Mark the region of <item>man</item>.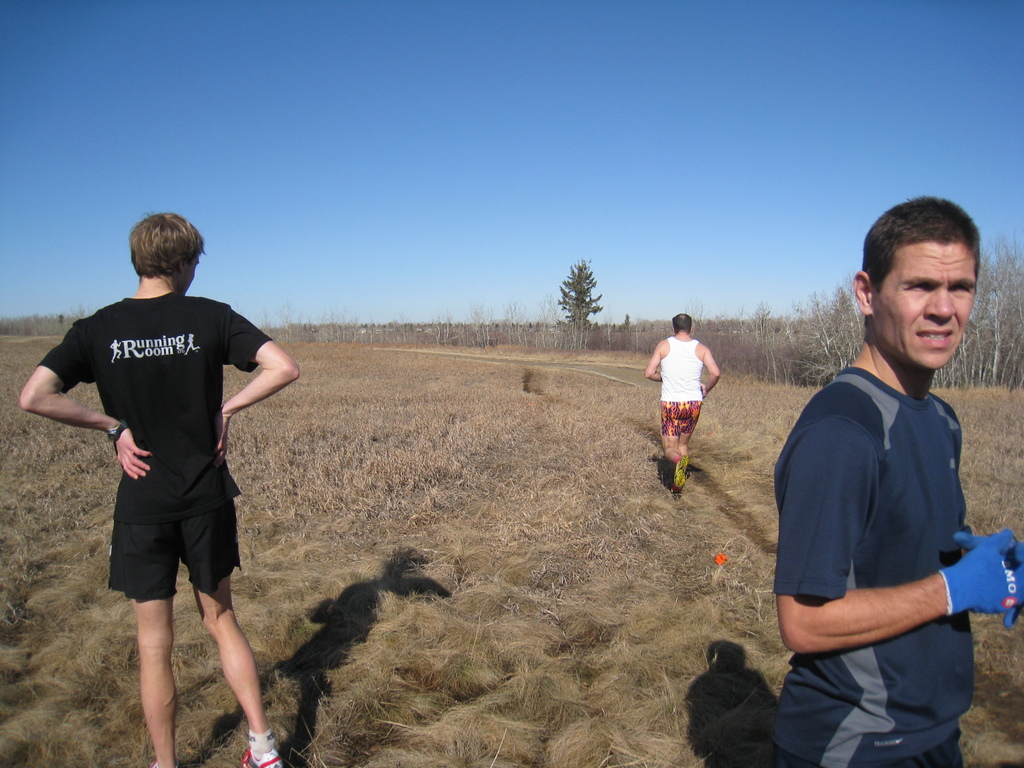
Region: bbox=[771, 195, 1023, 767].
